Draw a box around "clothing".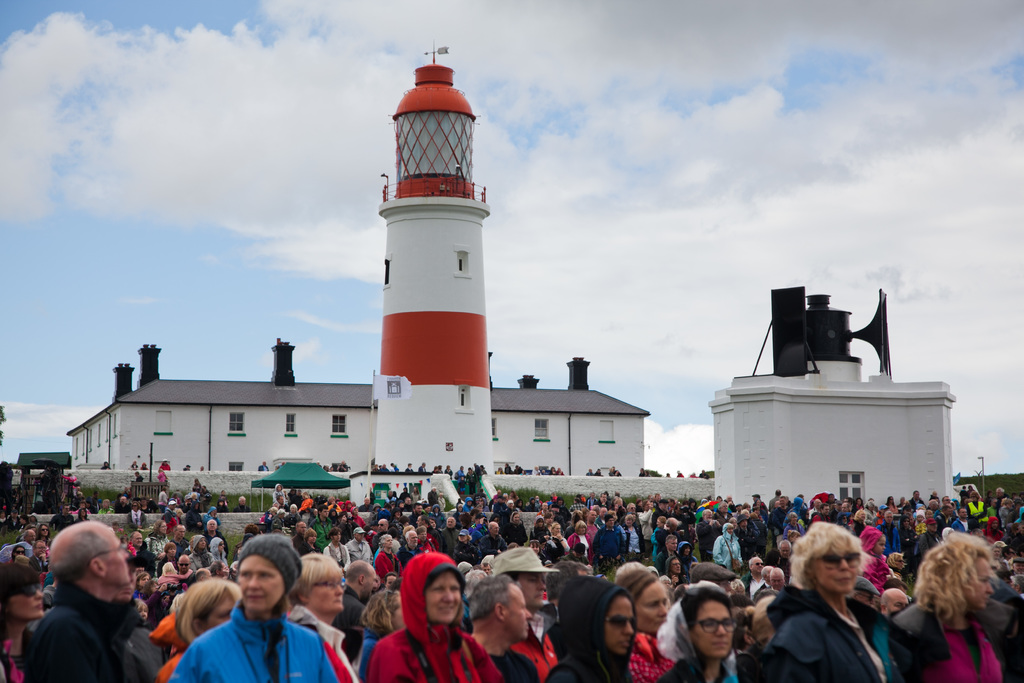
<region>50, 511, 75, 530</region>.
